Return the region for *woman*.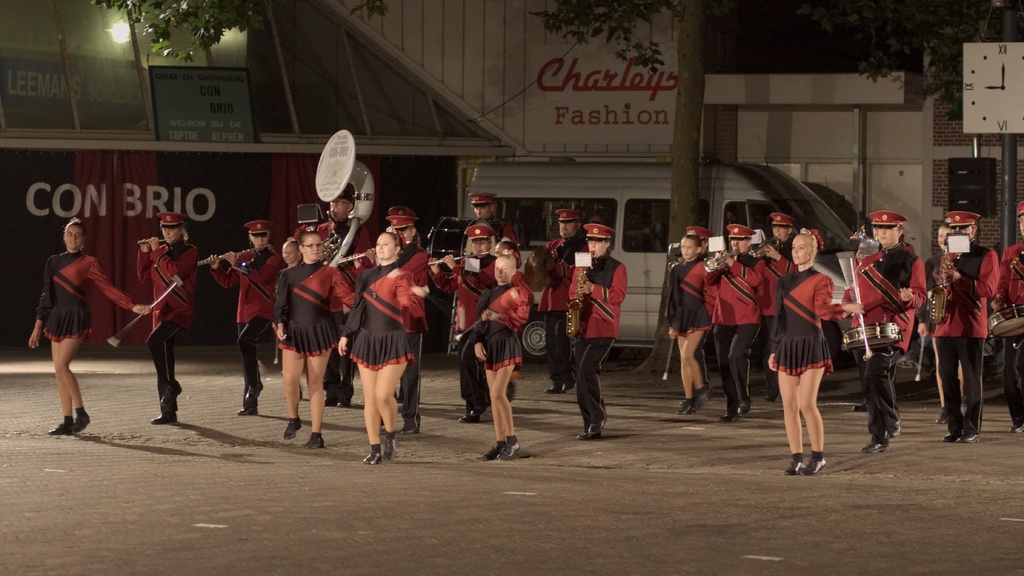
(659,230,712,415).
